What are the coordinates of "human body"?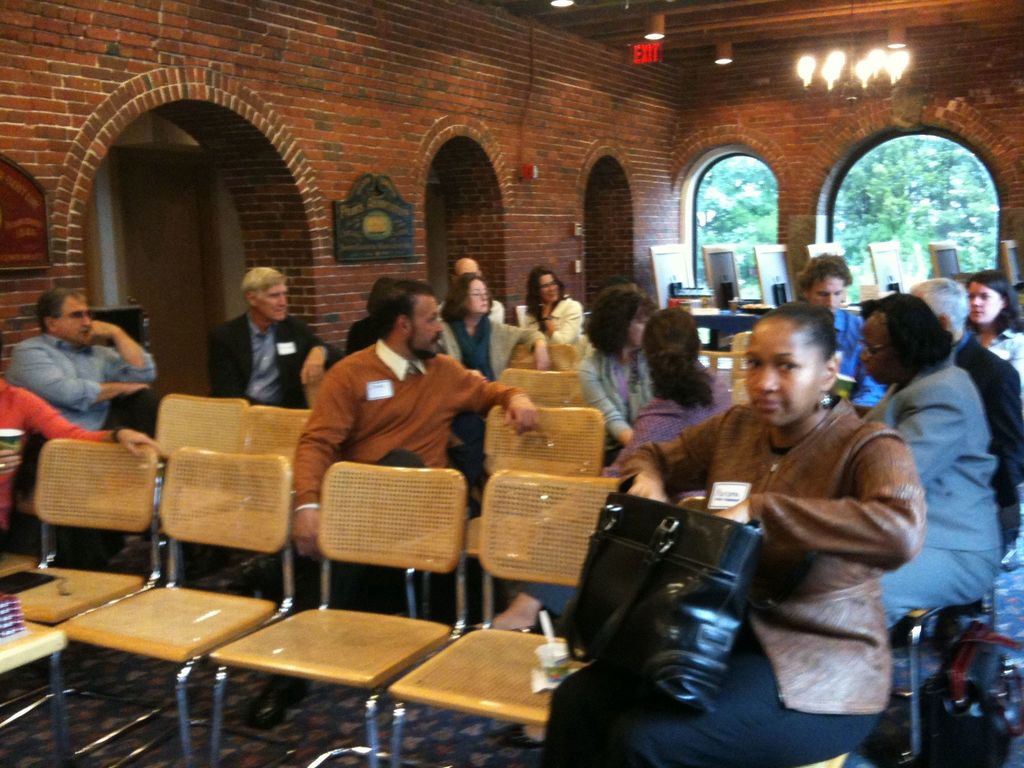
[left=3, top=287, right=158, bottom=444].
